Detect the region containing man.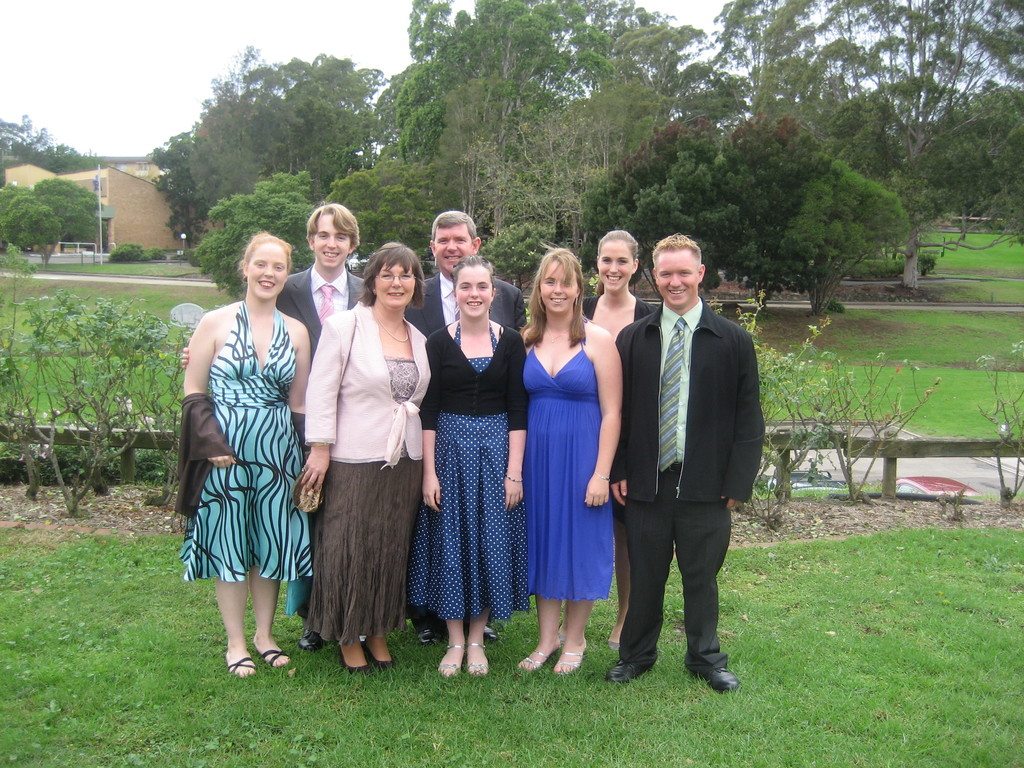
crop(607, 230, 761, 682).
